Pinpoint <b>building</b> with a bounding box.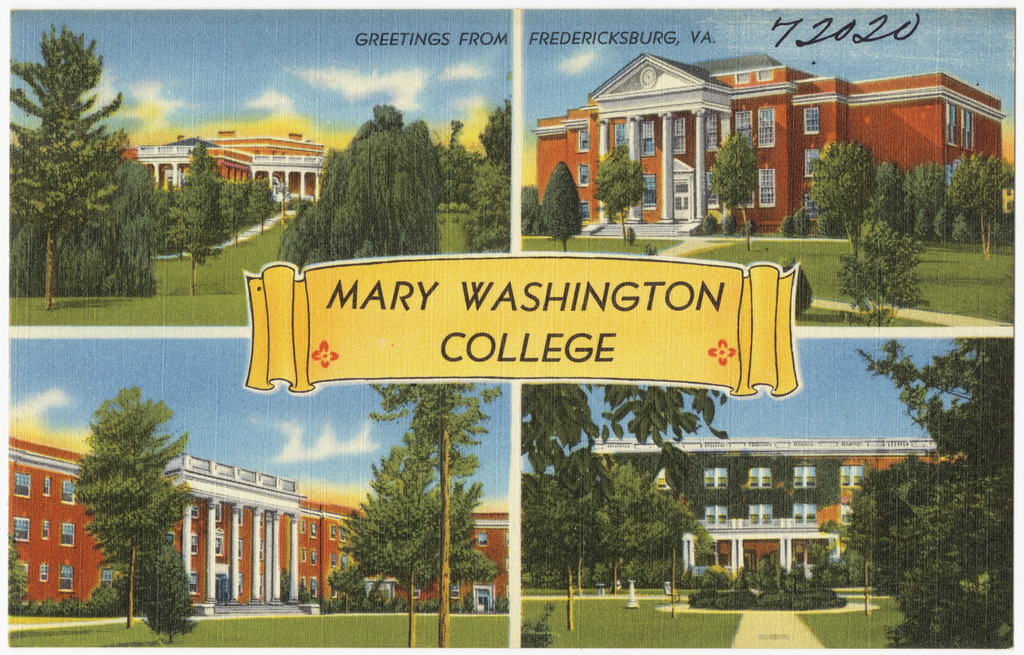
(x1=7, y1=439, x2=509, y2=617).
